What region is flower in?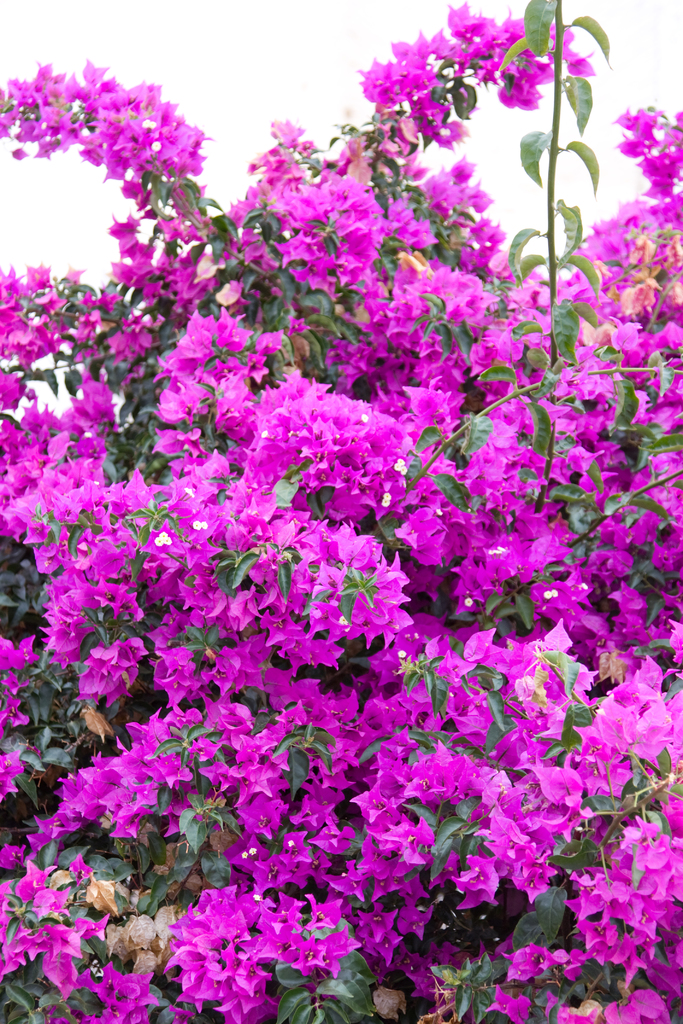
left=173, top=883, right=254, bottom=998.
